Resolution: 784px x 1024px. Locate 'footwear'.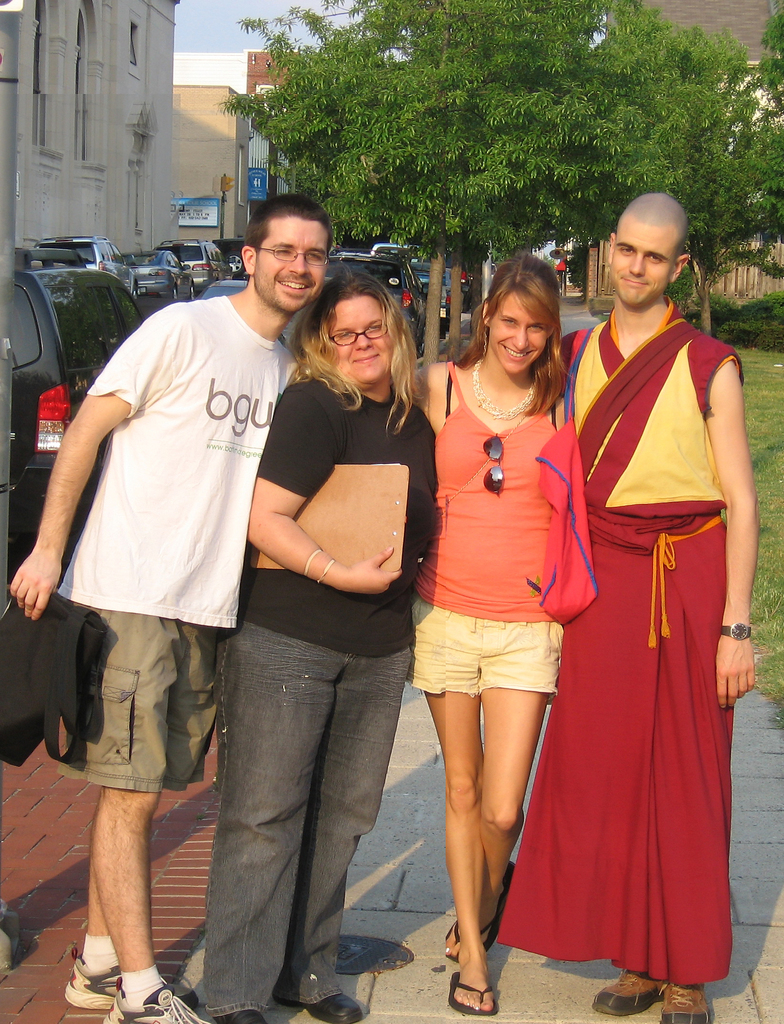
{"x1": 97, "y1": 986, "x2": 212, "y2": 1023}.
